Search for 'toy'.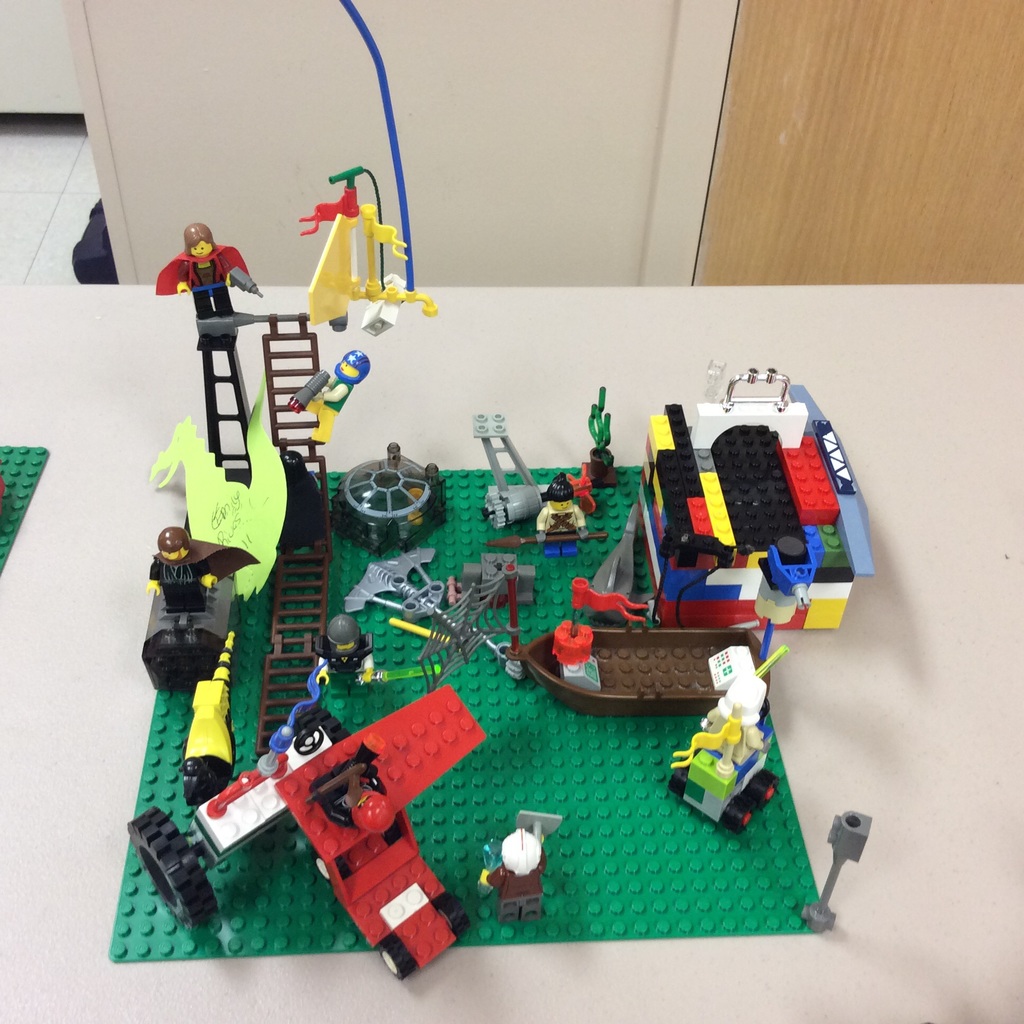
Found at 0/445/47/575.
